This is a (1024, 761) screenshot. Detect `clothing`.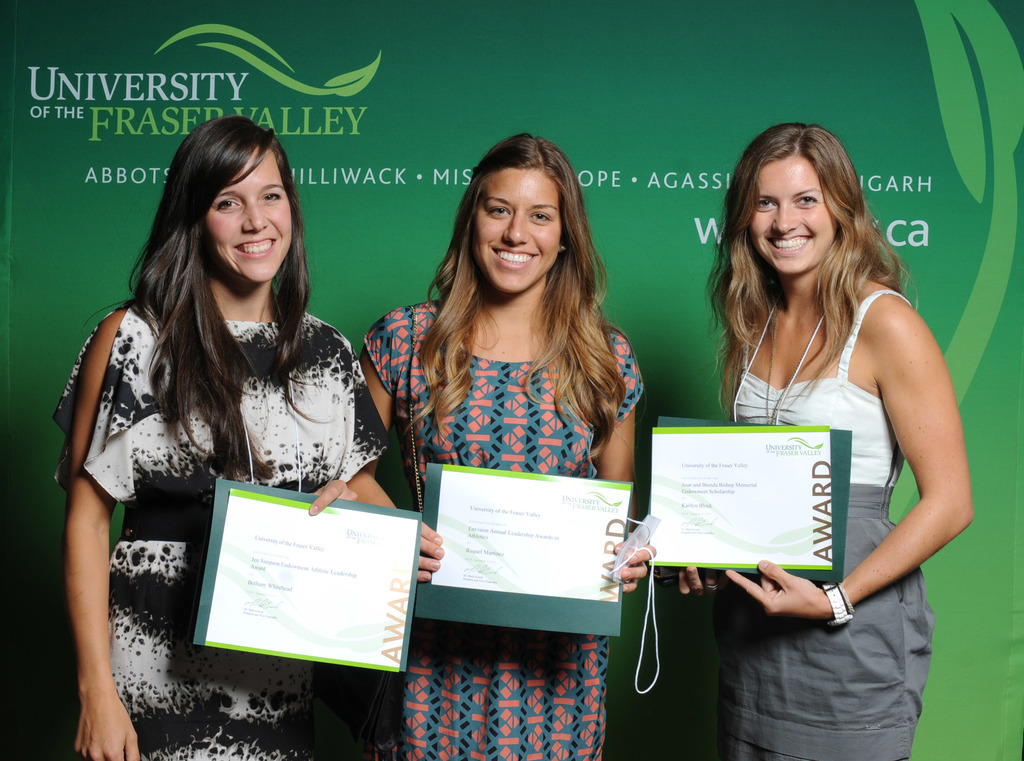
box(53, 299, 391, 760).
